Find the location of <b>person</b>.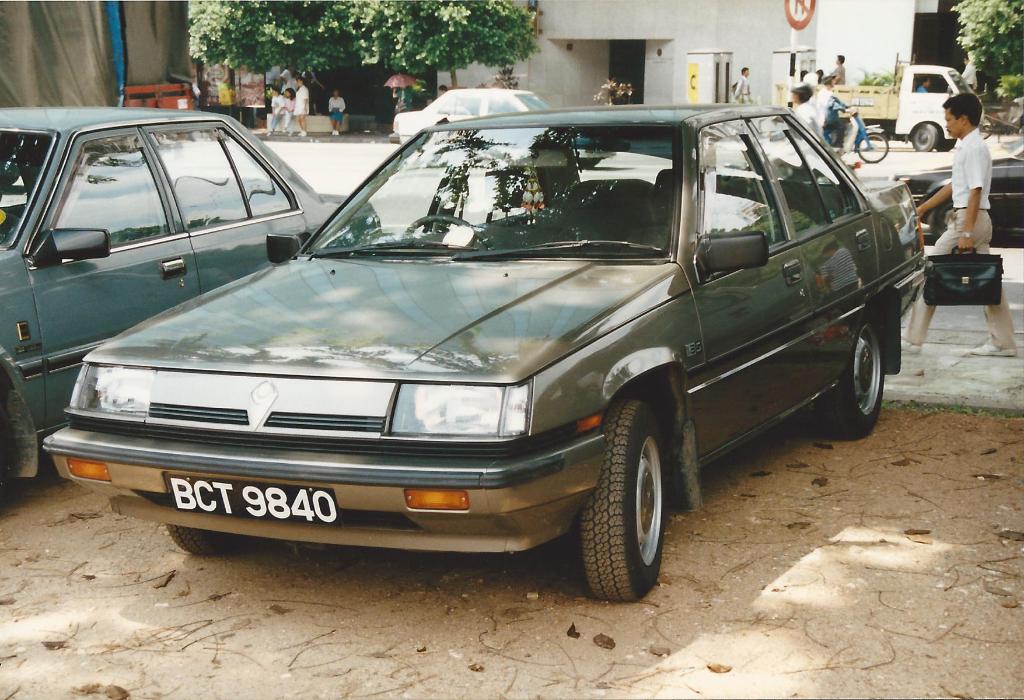
Location: box=[384, 80, 409, 115].
